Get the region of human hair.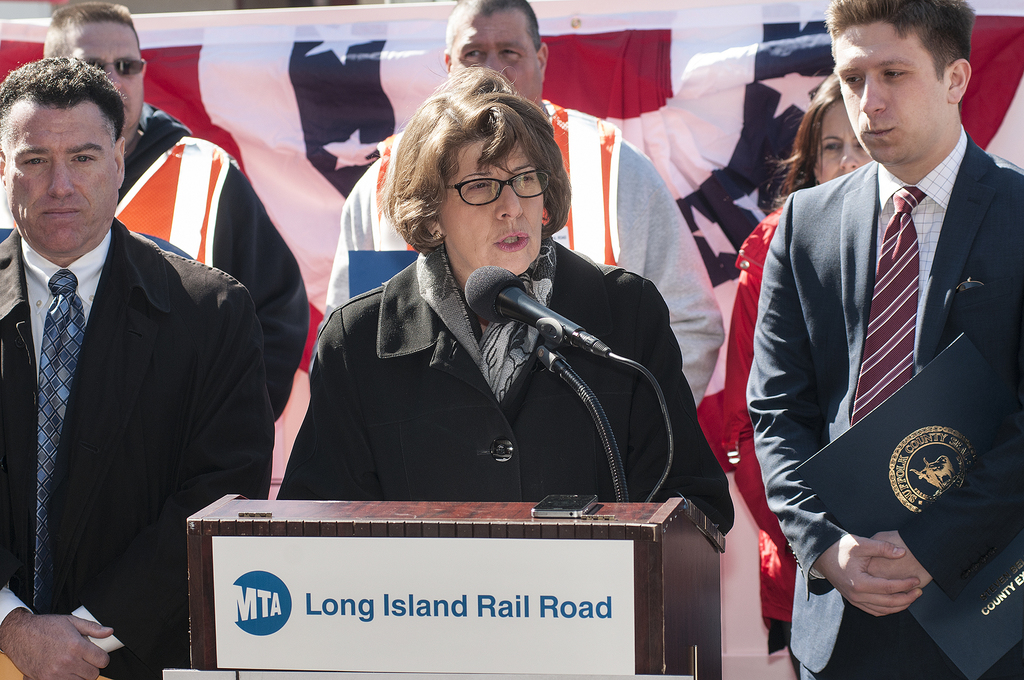
Rect(751, 74, 847, 213).
